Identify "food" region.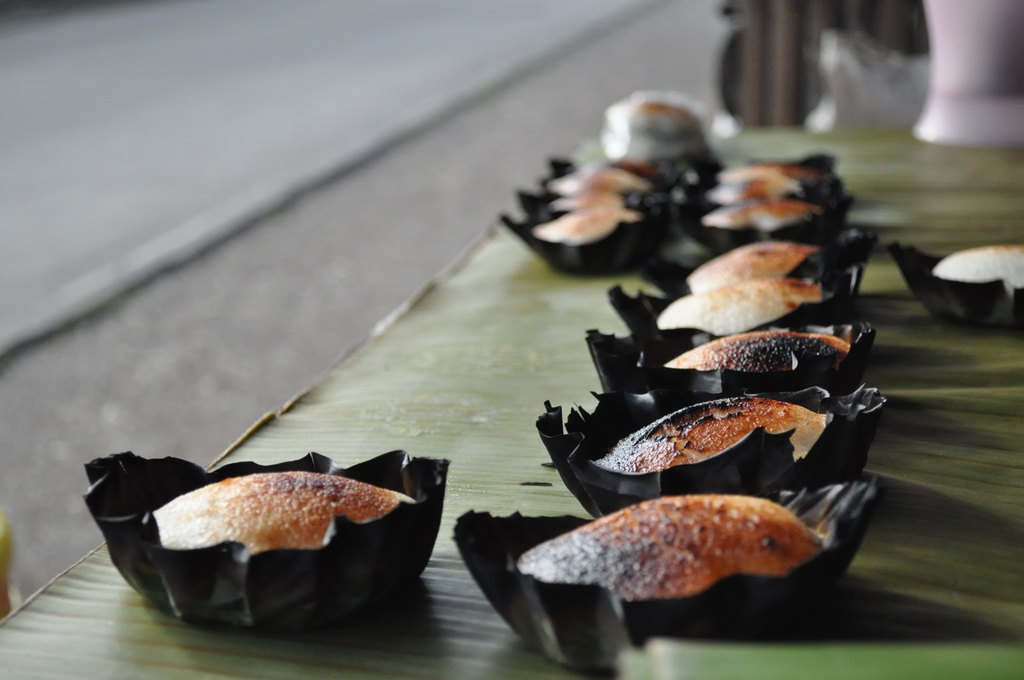
Region: <bbox>530, 211, 640, 247</bbox>.
